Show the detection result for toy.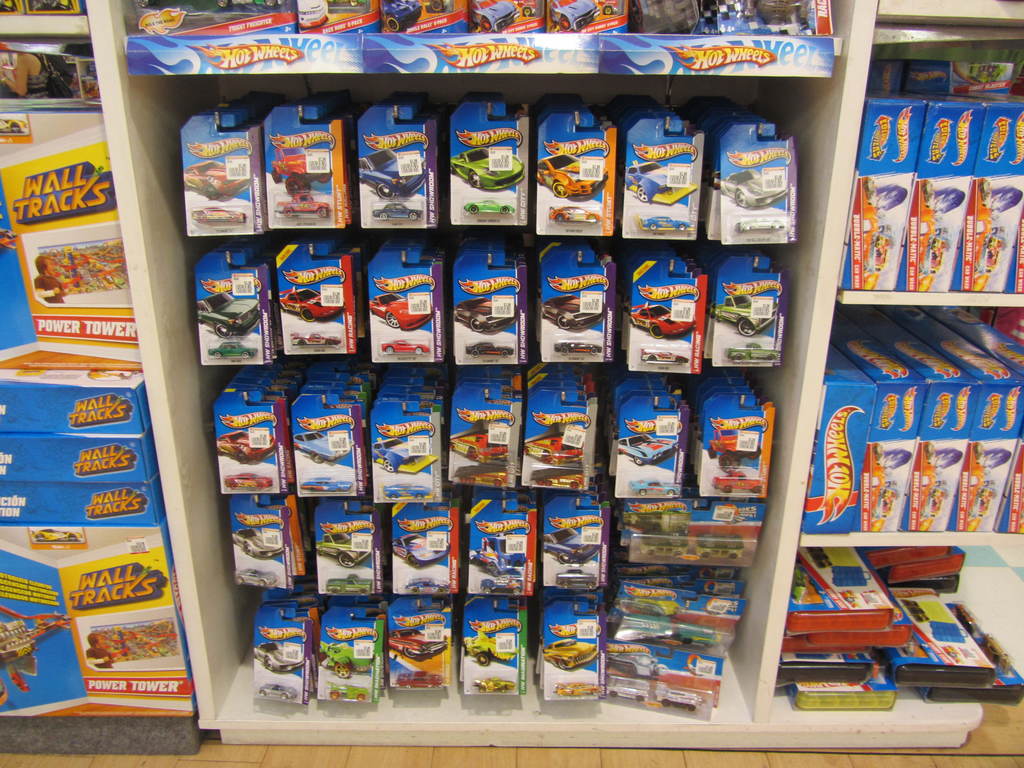
558, 568, 598, 590.
